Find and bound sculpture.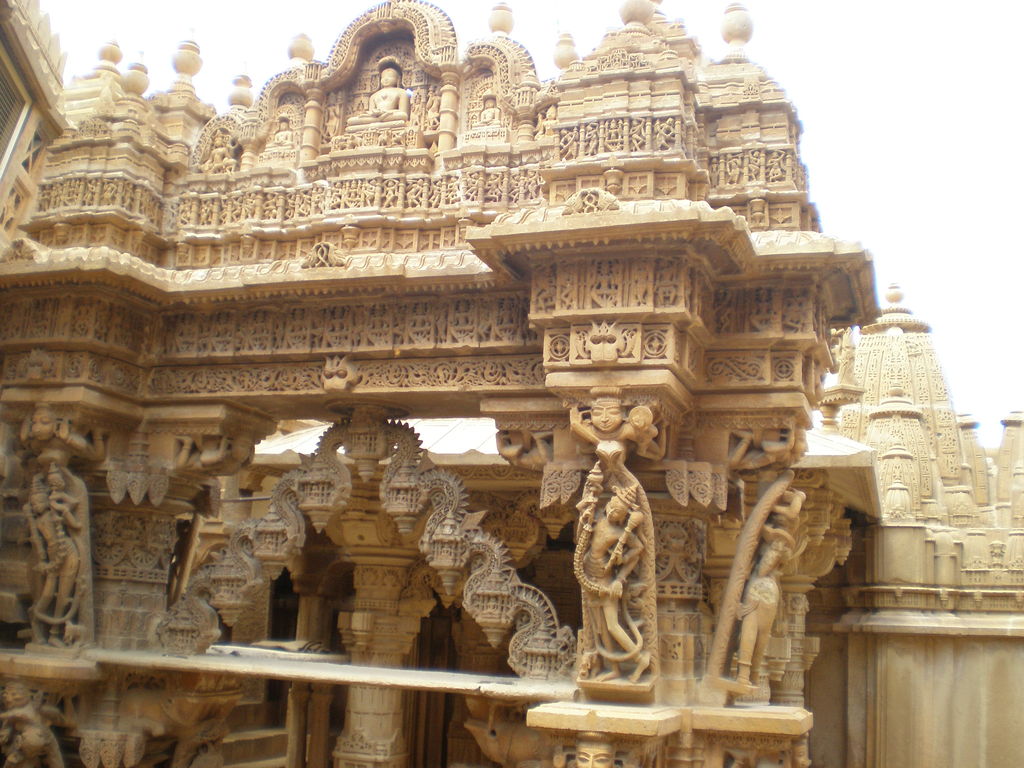
Bound: {"x1": 200, "y1": 132, "x2": 234, "y2": 175}.
